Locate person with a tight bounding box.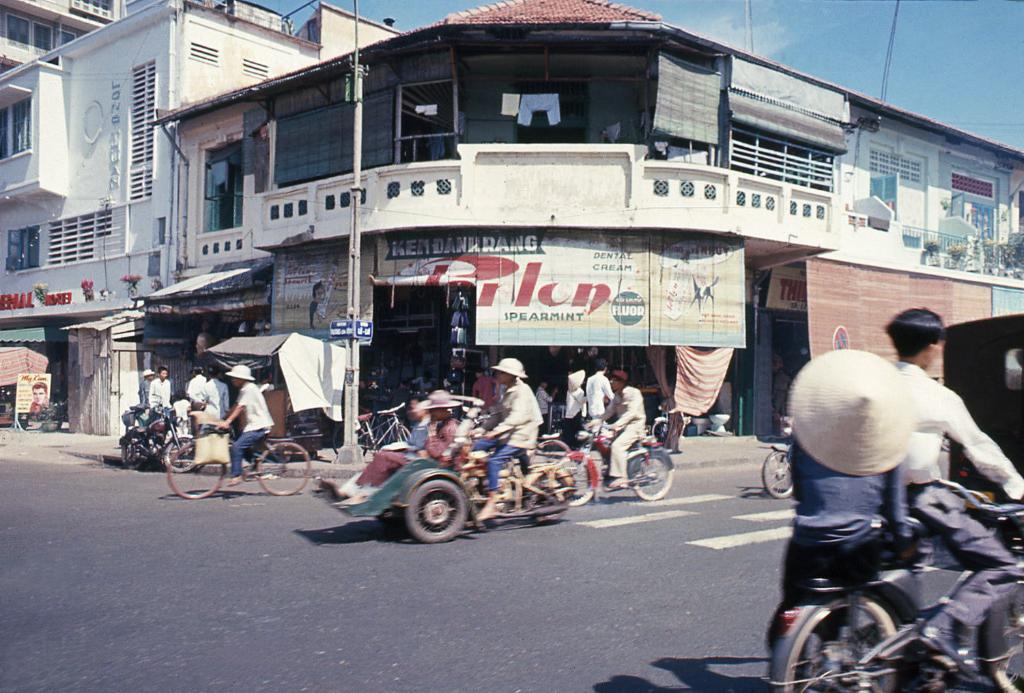
{"left": 883, "top": 305, "right": 1021, "bottom": 677}.
